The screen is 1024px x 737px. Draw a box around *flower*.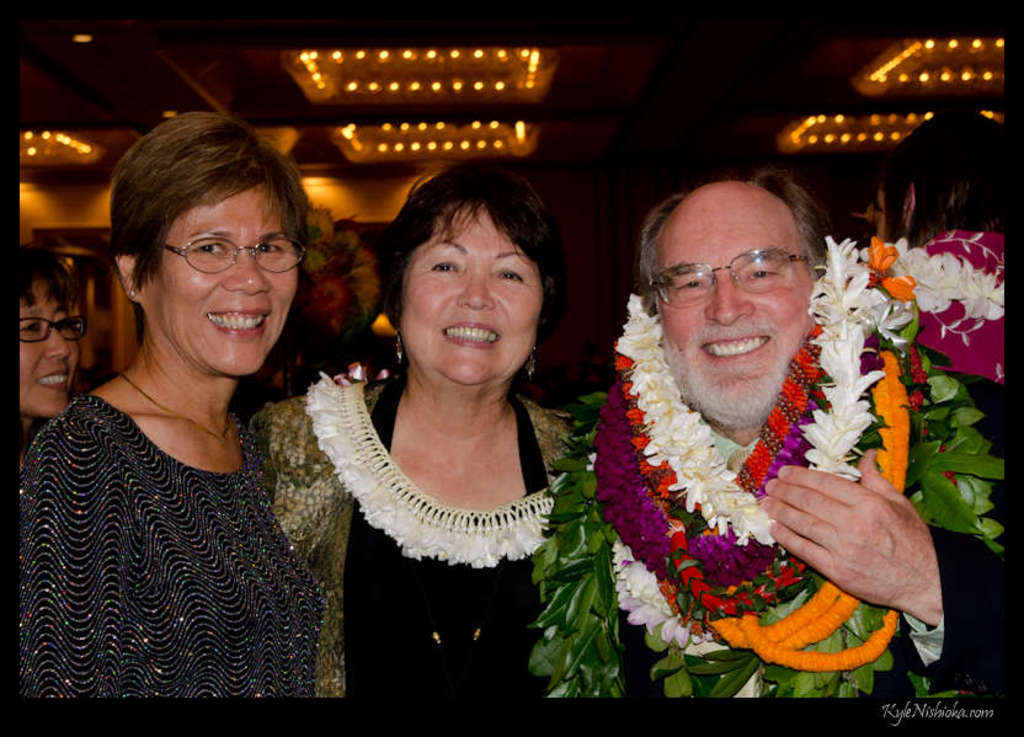
{"left": 913, "top": 256, "right": 1007, "bottom": 314}.
